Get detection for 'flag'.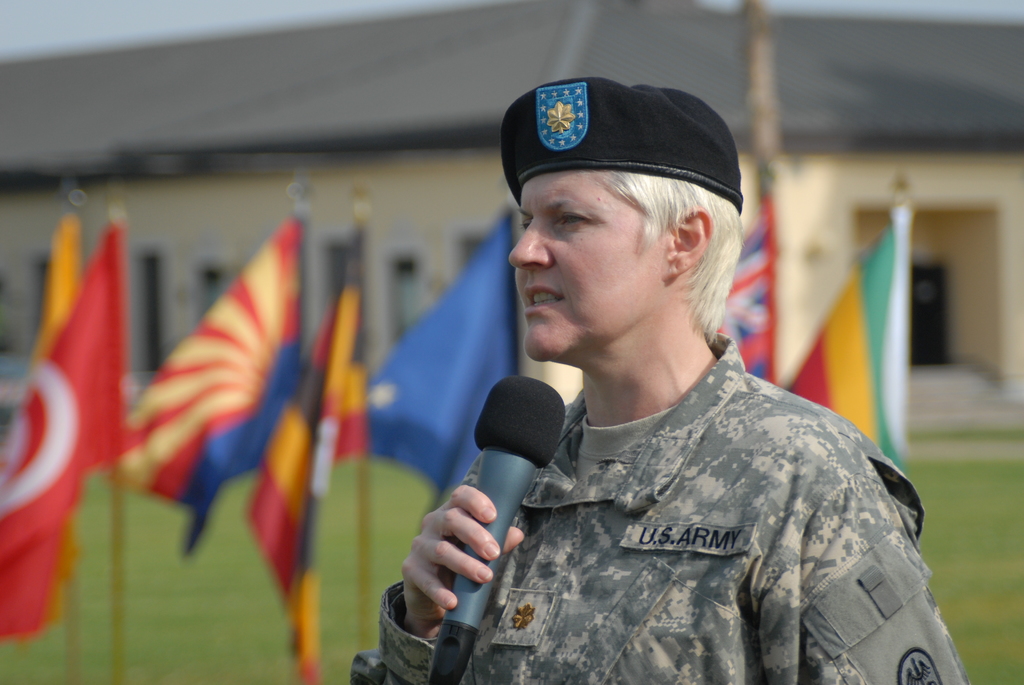
Detection: <box>108,203,300,548</box>.
